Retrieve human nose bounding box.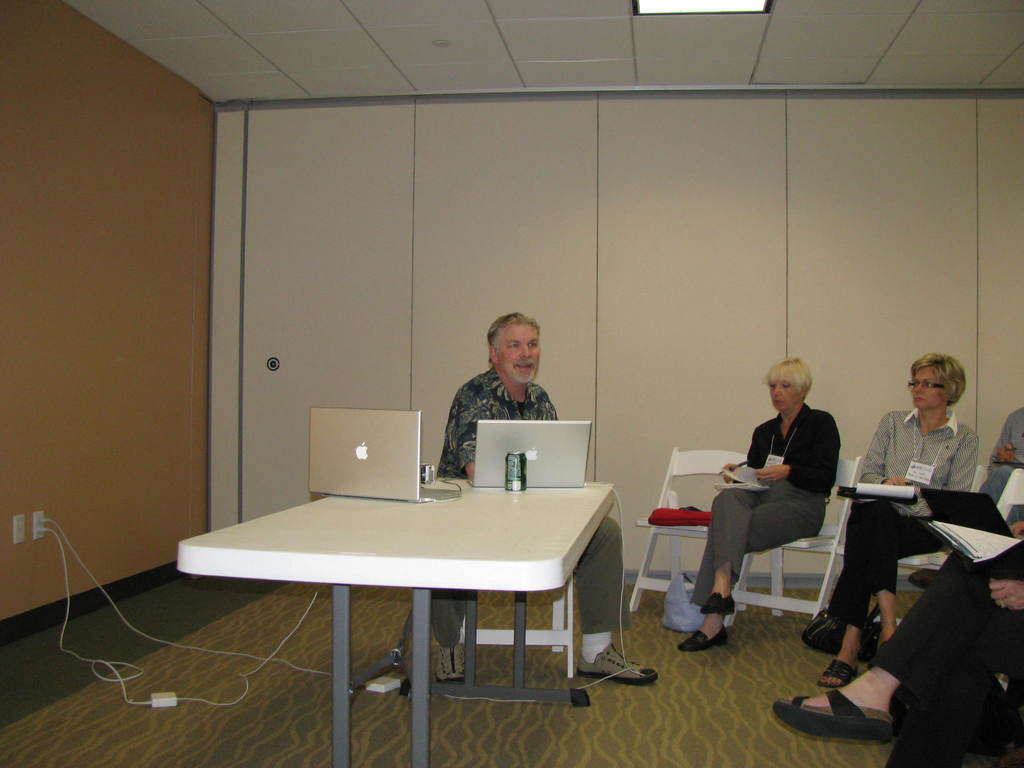
Bounding box: pyautogui.locateOnScreen(772, 383, 783, 397).
